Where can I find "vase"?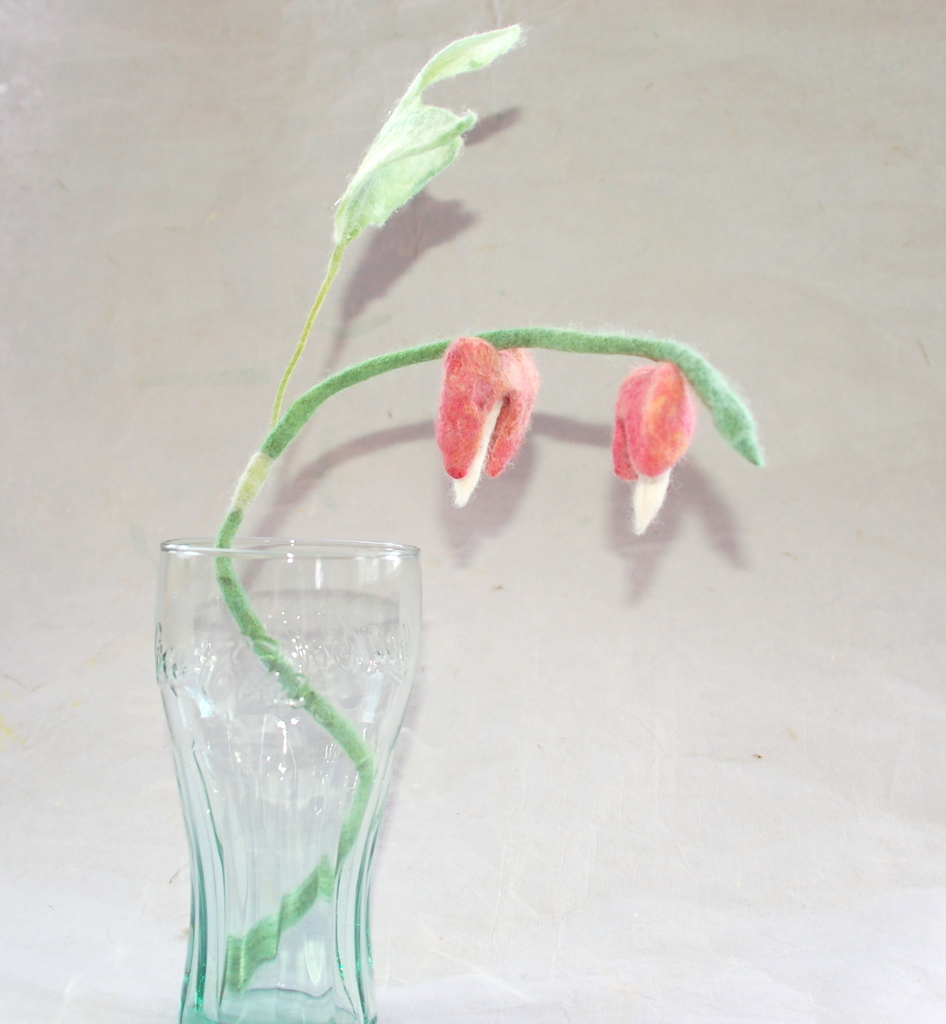
You can find it at BBox(148, 534, 422, 1021).
